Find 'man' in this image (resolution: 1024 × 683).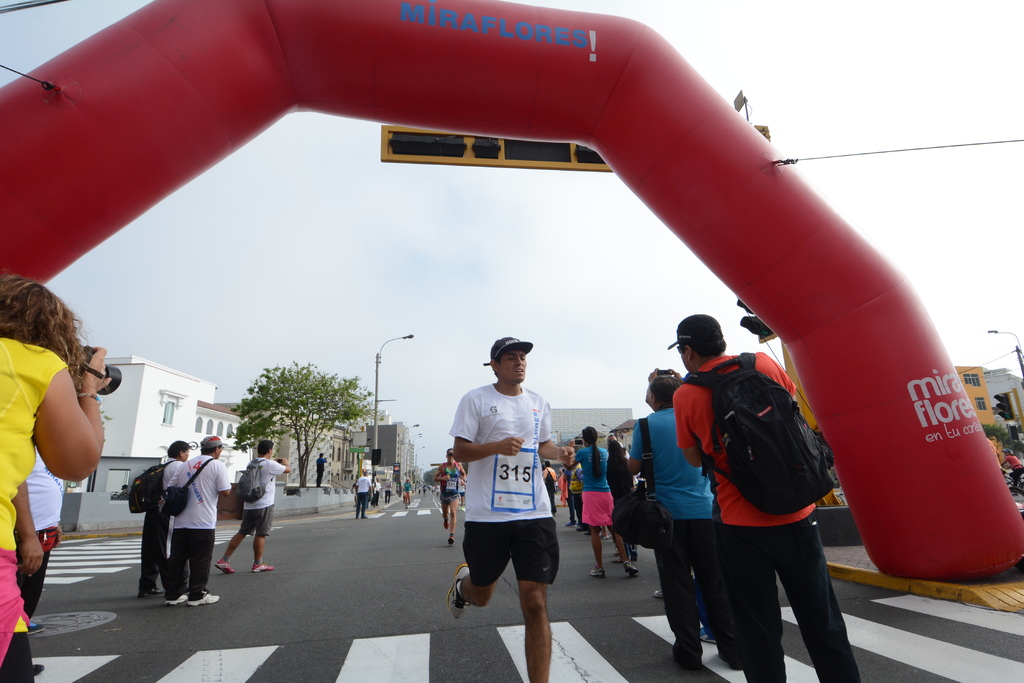
x1=355 y1=469 x2=372 y2=518.
